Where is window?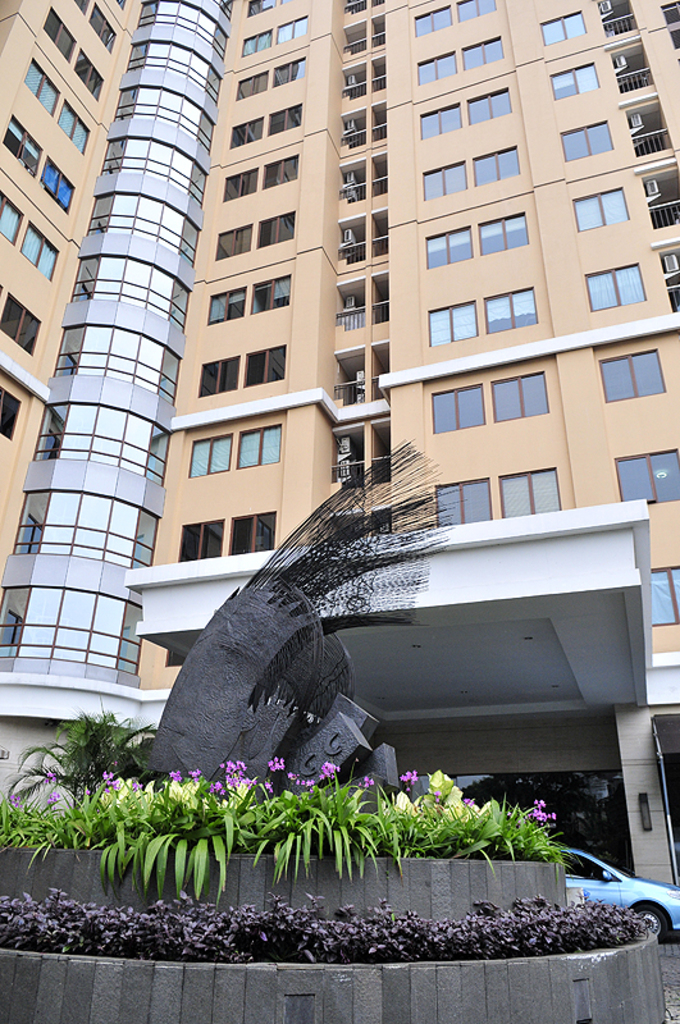
{"x1": 415, "y1": 96, "x2": 465, "y2": 137}.
